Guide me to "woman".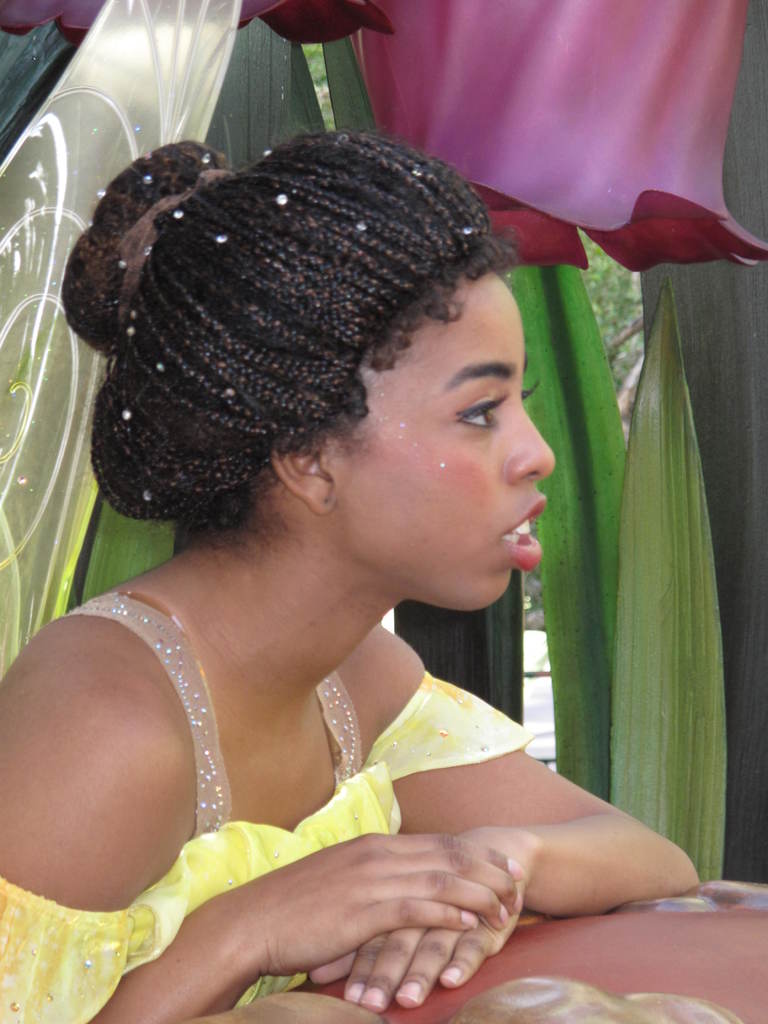
Guidance: bbox(3, 125, 719, 979).
